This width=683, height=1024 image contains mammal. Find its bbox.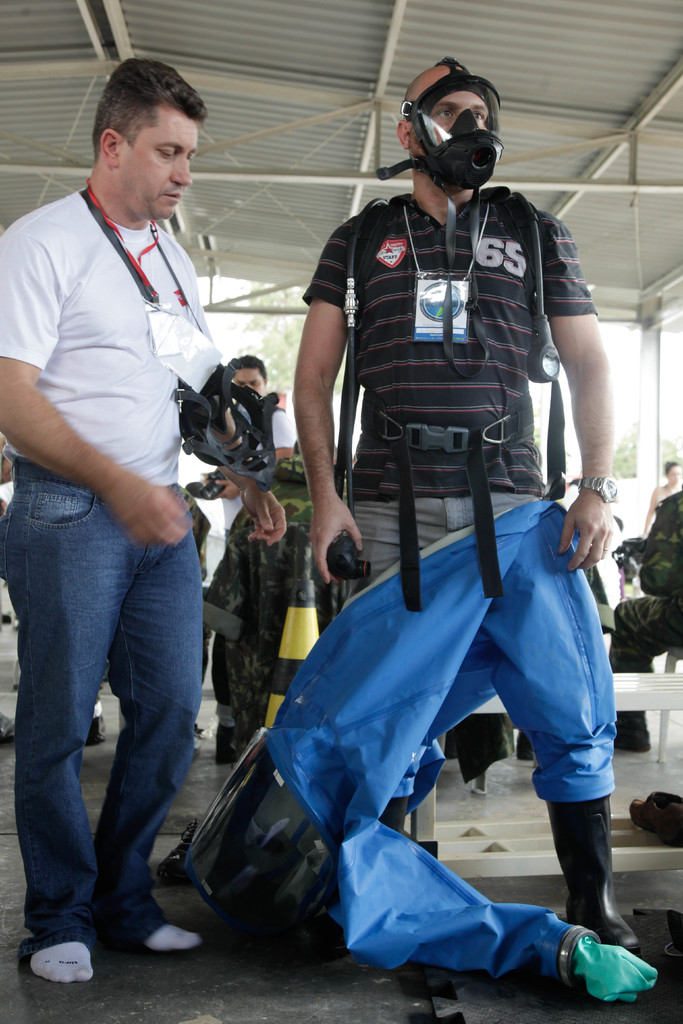
pyautogui.locateOnScreen(611, 480, 682, 744).
